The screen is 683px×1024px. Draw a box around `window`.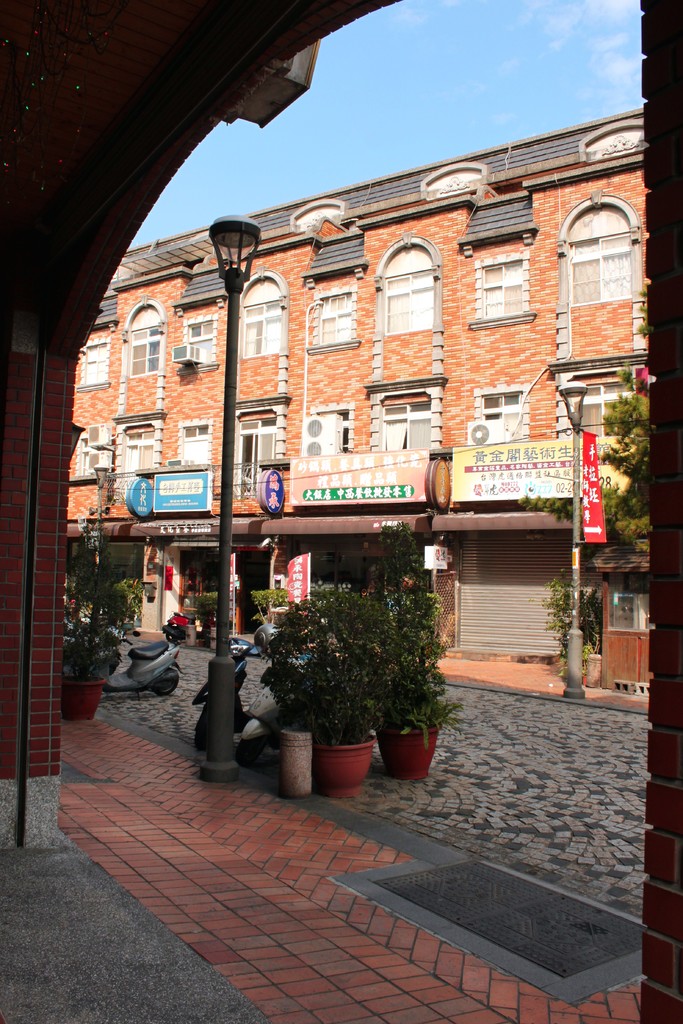
pyautogui.locateOnScreen(318, 410, 348, 454).
